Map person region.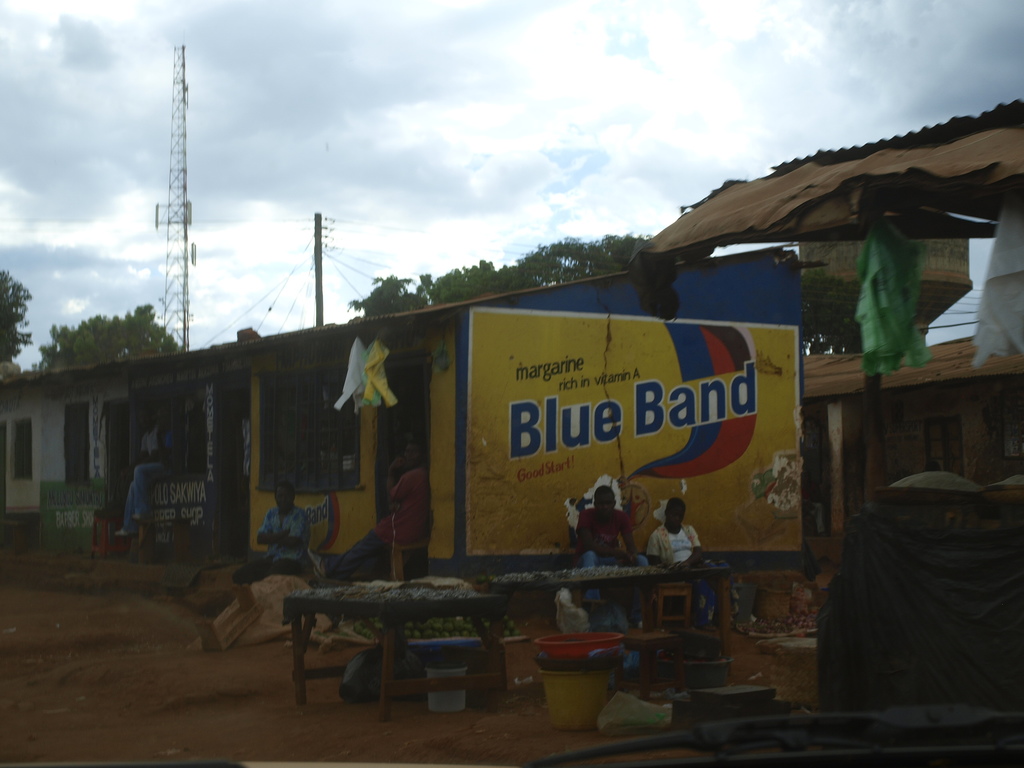
Mapped to [390,449,435,570].
